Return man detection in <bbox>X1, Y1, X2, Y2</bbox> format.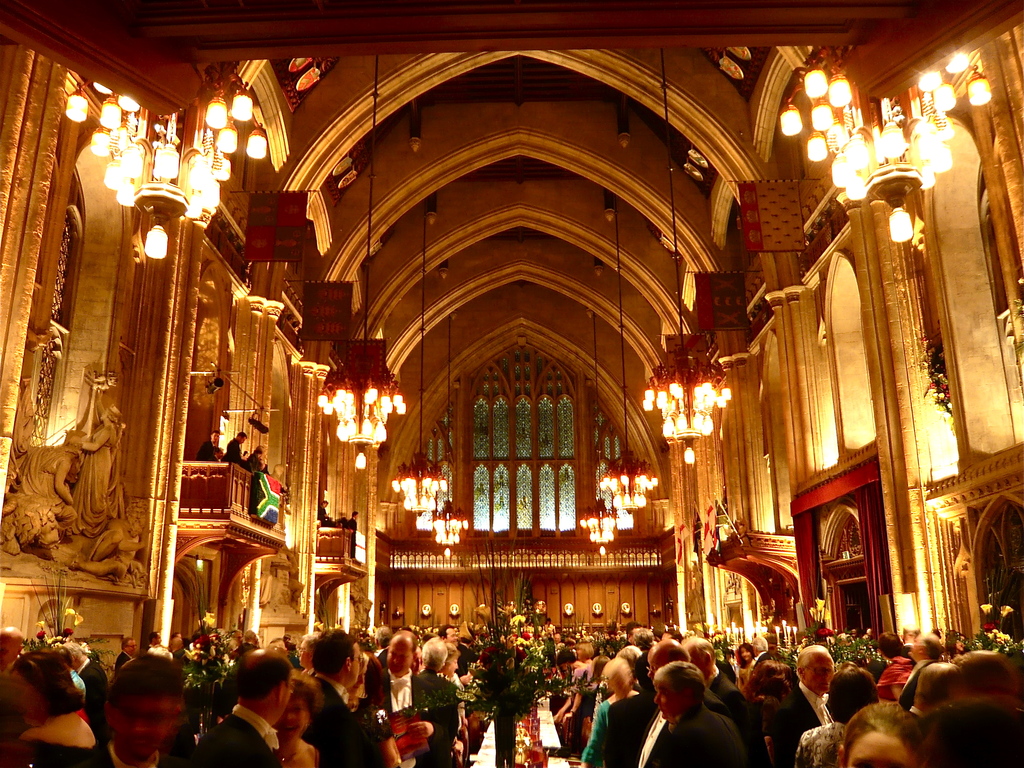
<bbox>542, 616, 557, 637</bbox>.
